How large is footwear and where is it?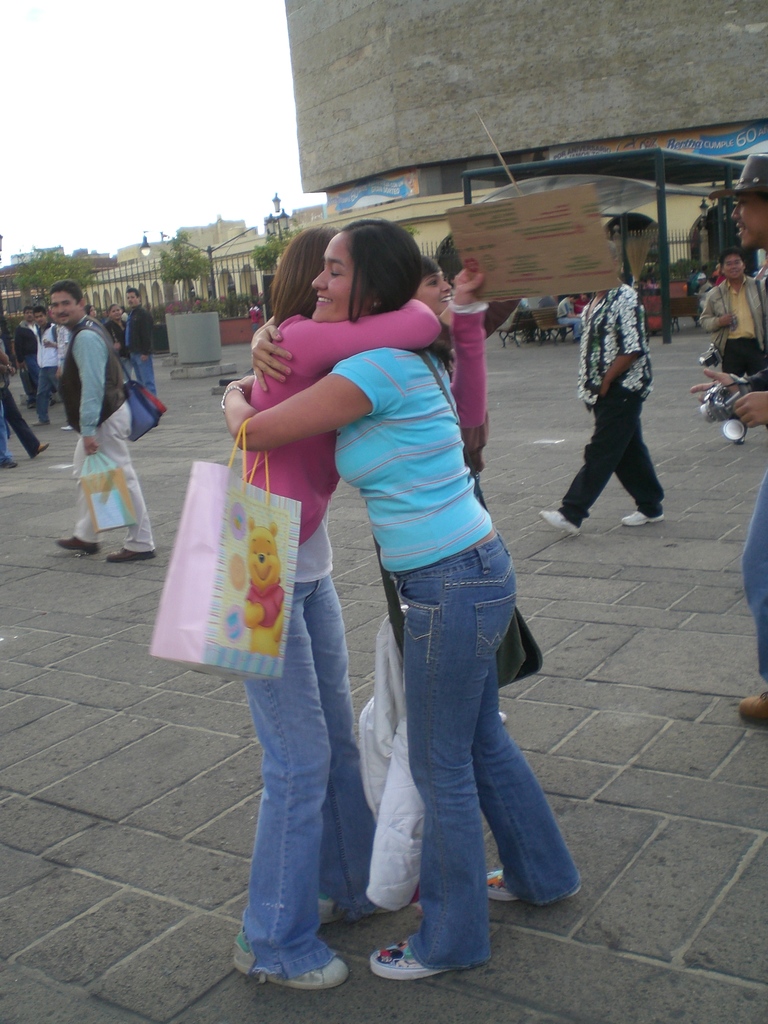
Bounding box: region(619, 505, 668, 523).
